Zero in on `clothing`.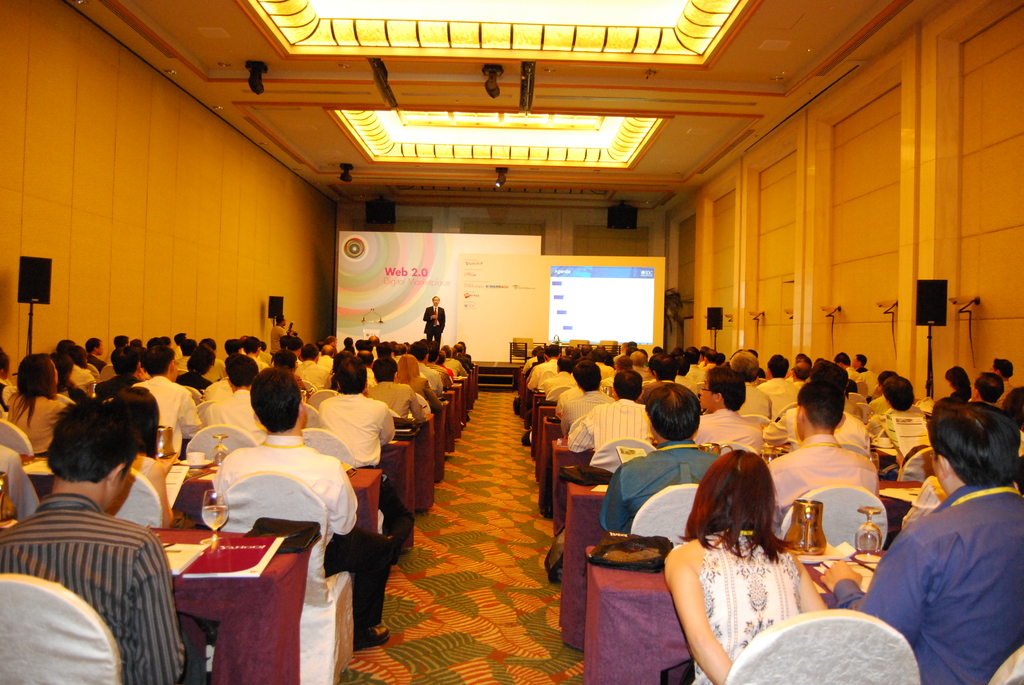
Zeroed in: (424, 306, 444, 354).
